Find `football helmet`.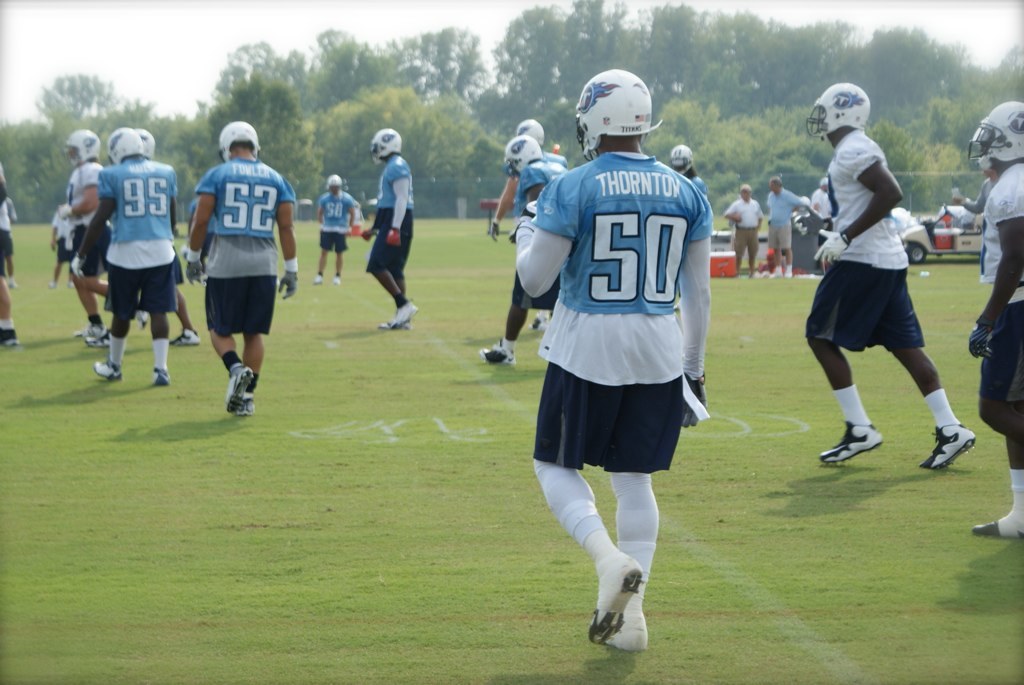
(x1=506, y1=134, x2=541, y2=178).
